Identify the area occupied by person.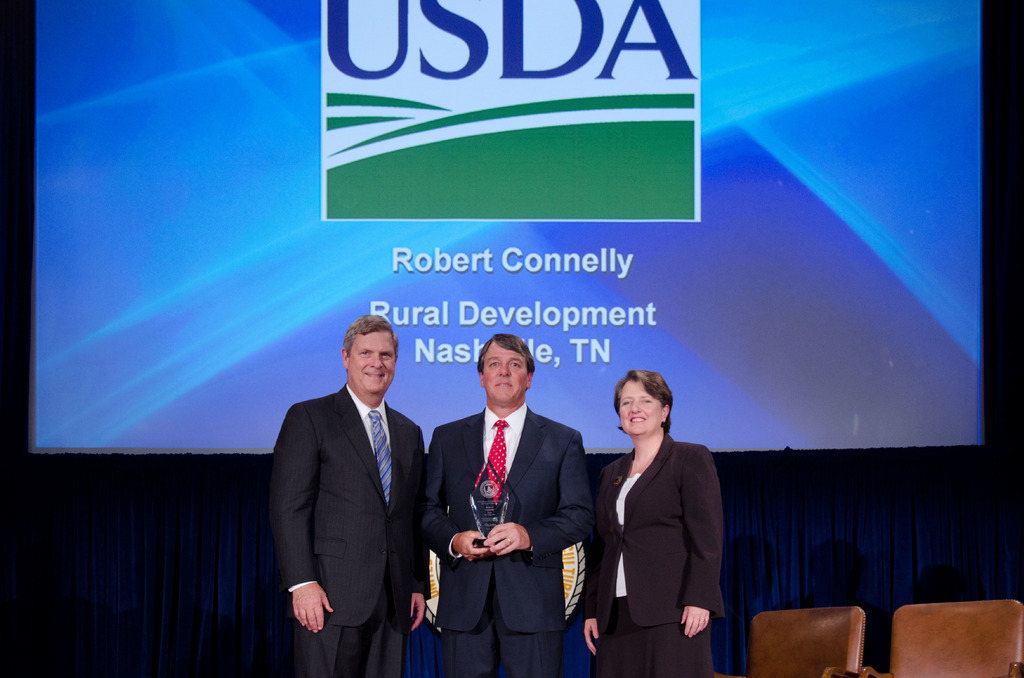
Area: (left=429, top=337, right=585, bottom=677).
